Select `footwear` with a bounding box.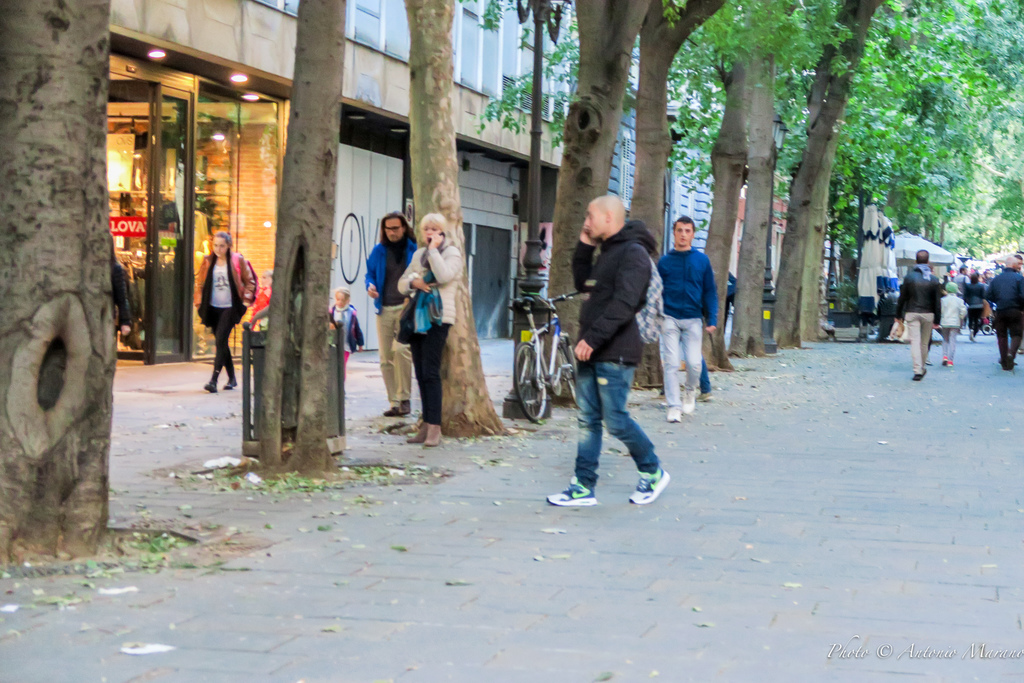
(1001, 361, 1010, 371).
